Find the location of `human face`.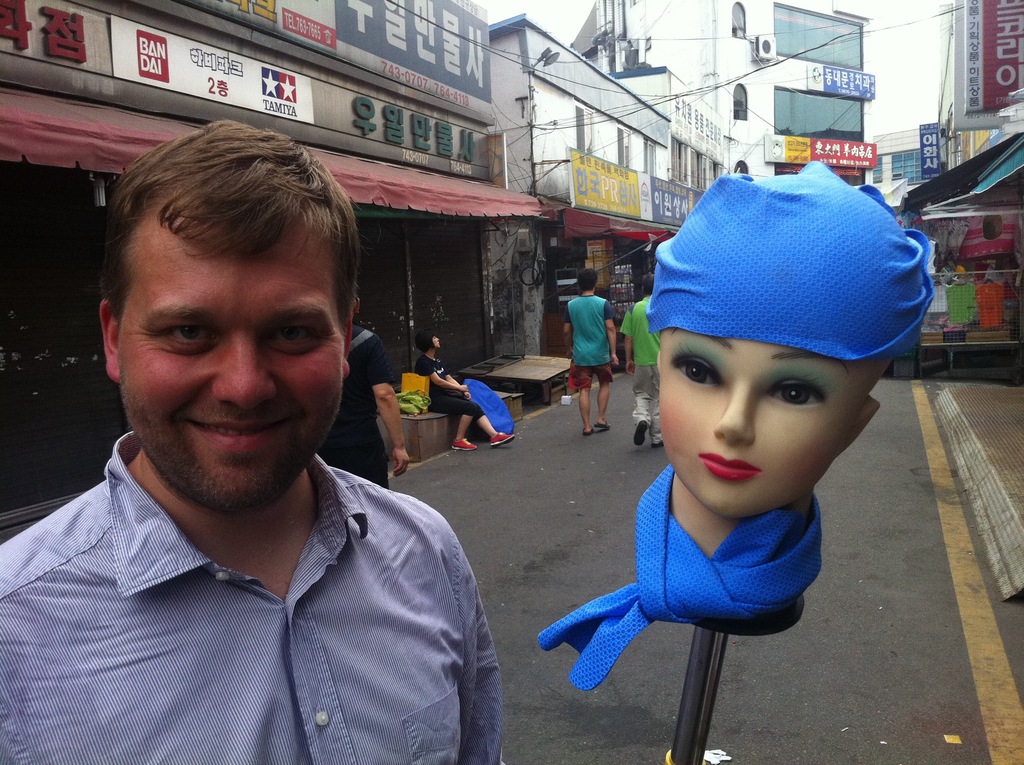
Location: left=659, top=329, right=864, bottom=518.
